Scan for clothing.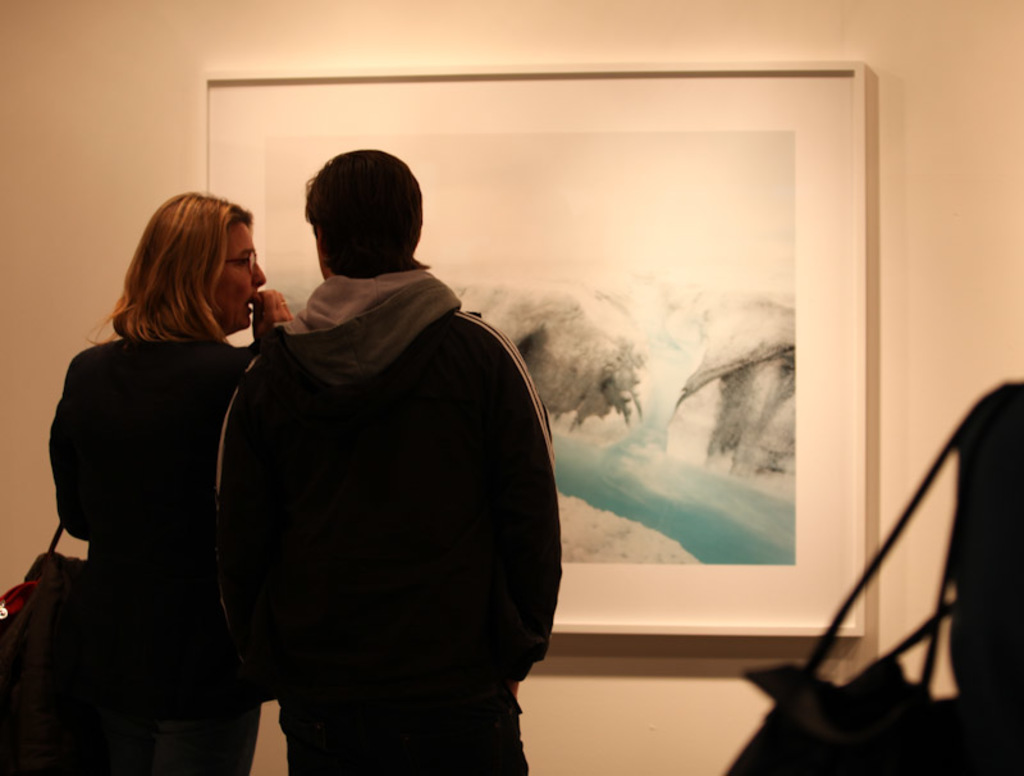
Scan result: l=44, t=316, r=265, b=775.
